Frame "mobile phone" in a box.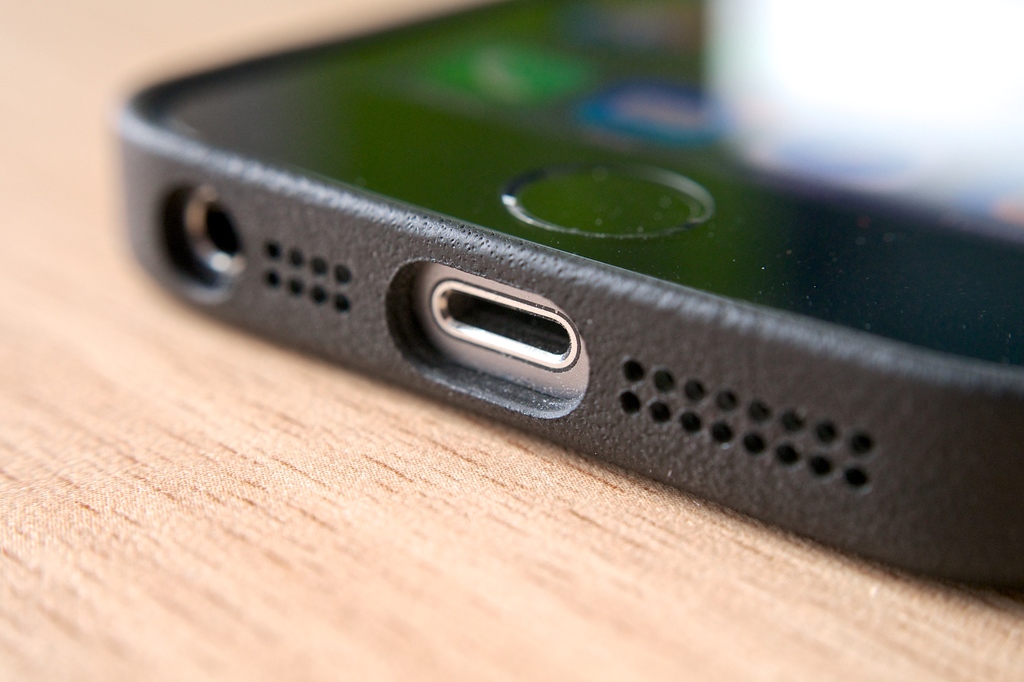
<box>113,0,1023,595</box>.
